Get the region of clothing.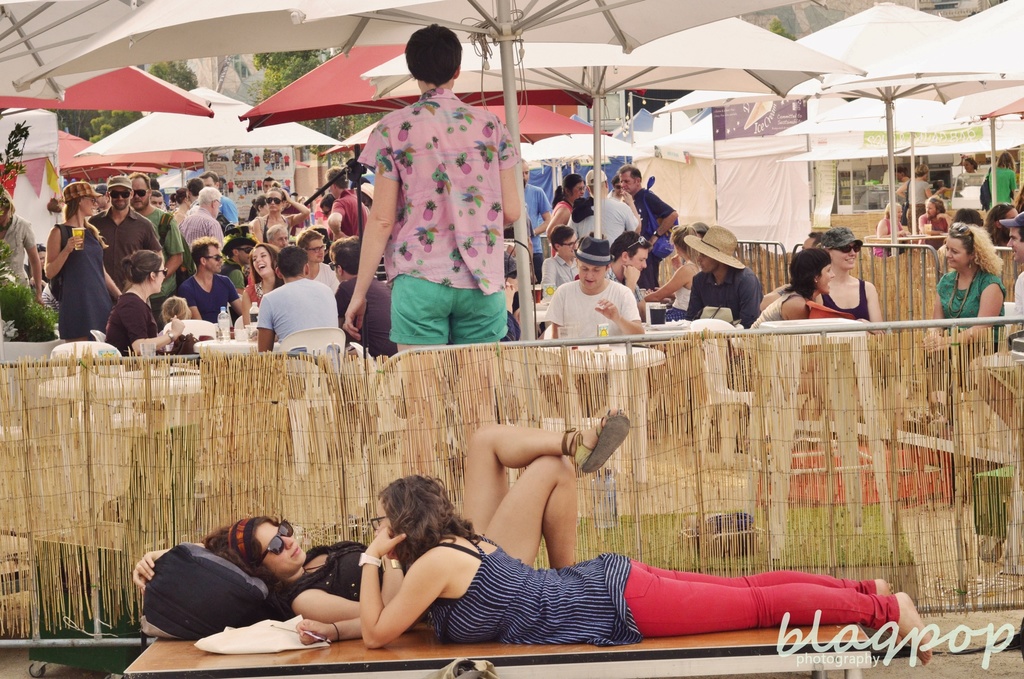
bbox(939, 268, 1010, 314).
